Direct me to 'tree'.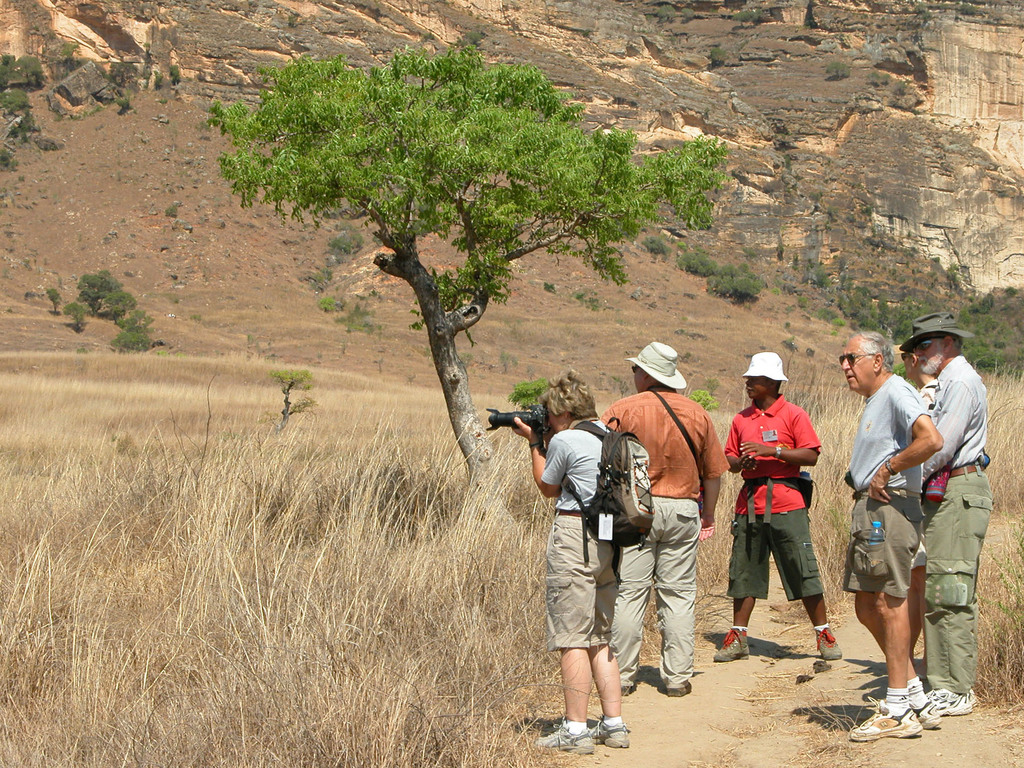
Direction: 658,6,676,19.
